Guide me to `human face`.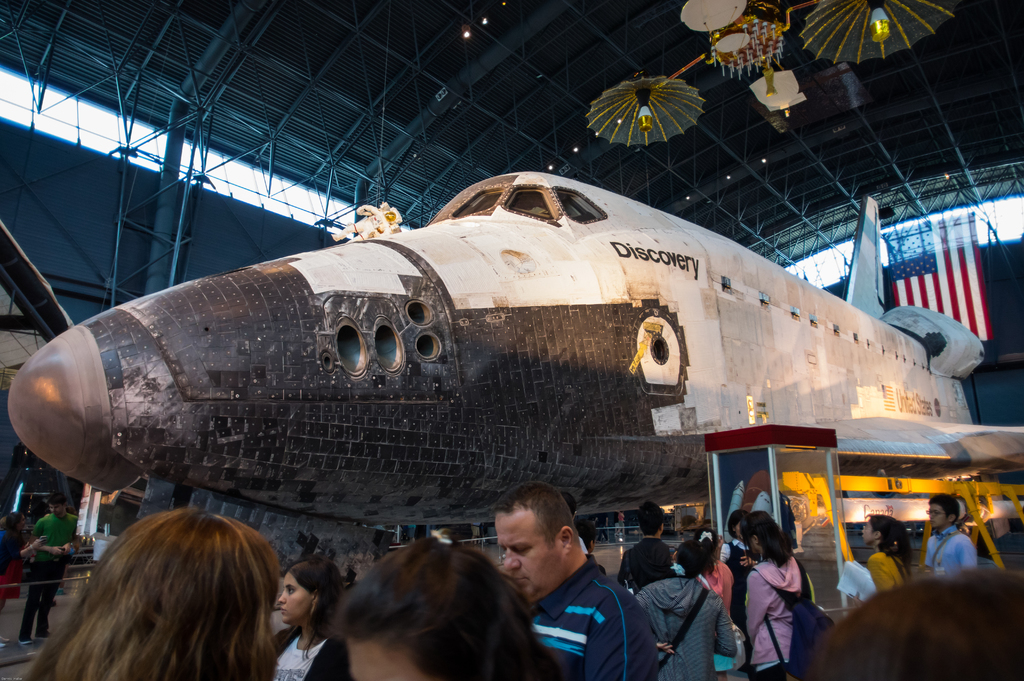
Guidance: <region>275, 574, 314, 623</region>.
